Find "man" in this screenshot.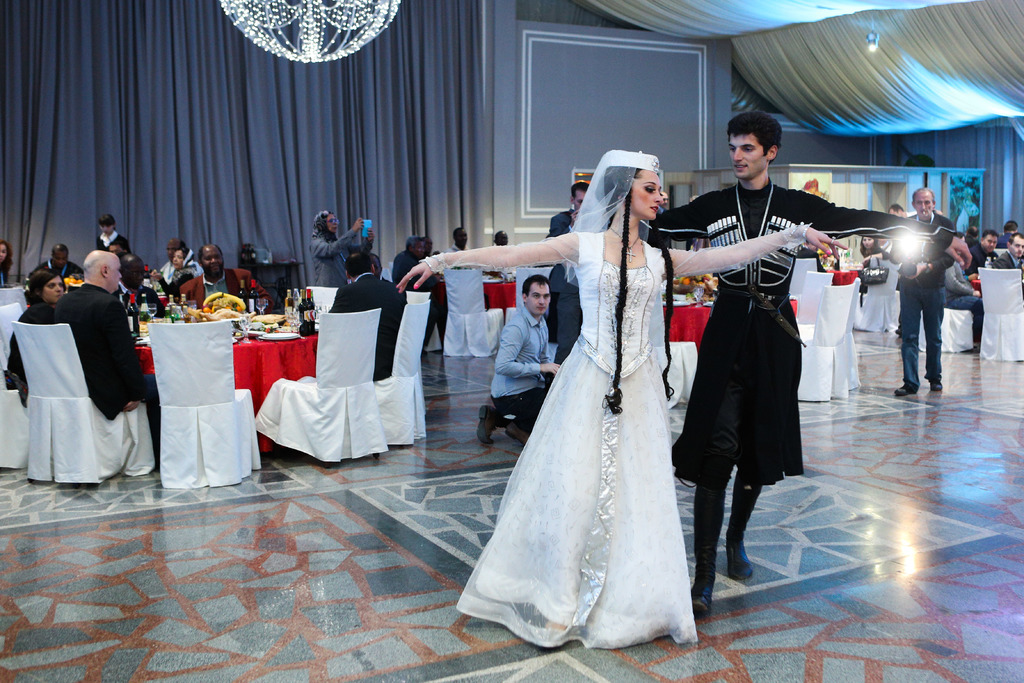
The bounding box for "man" is BBox(881, 183, 955, 395).
